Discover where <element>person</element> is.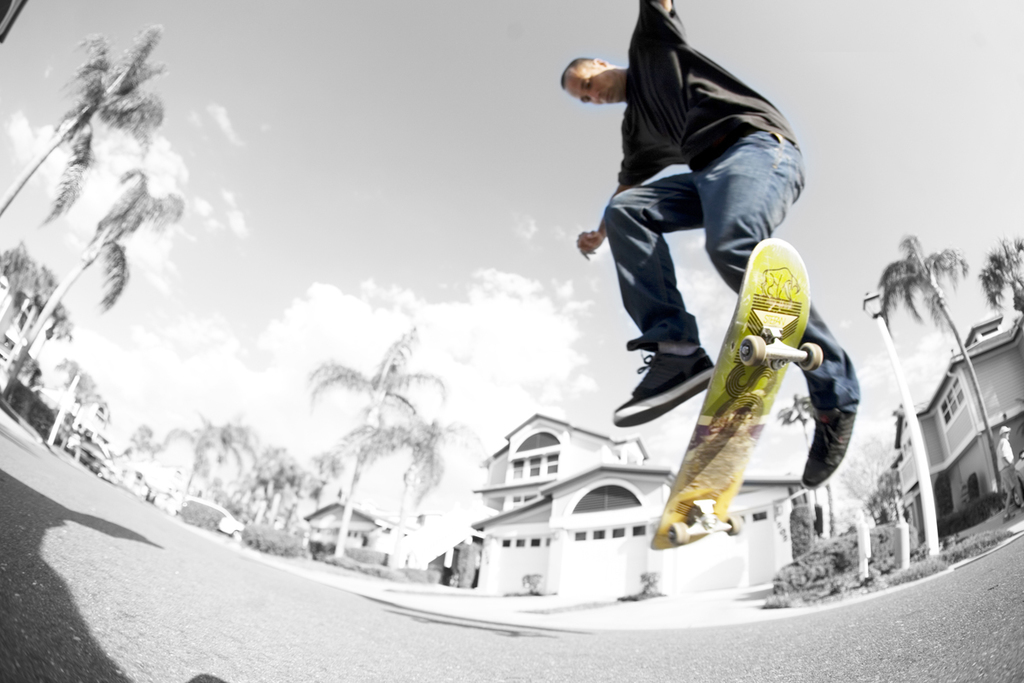
Discovered at l=997, t=430, r=1023, b=512.
